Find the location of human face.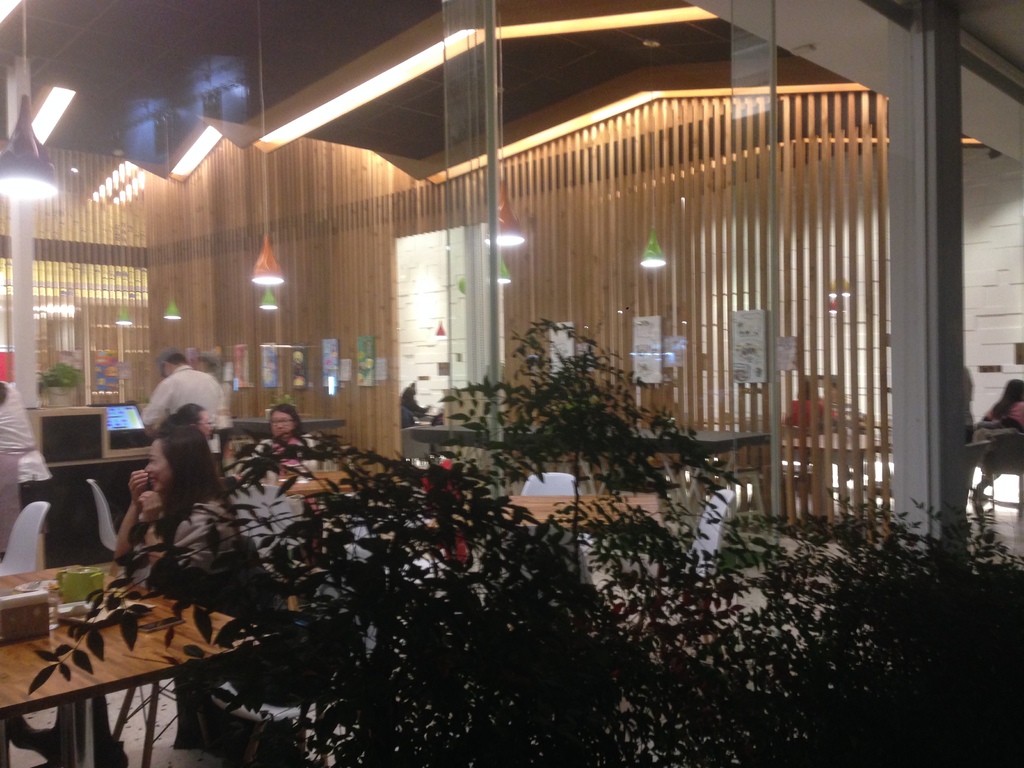
Location: (148, 439, 168, 494).
